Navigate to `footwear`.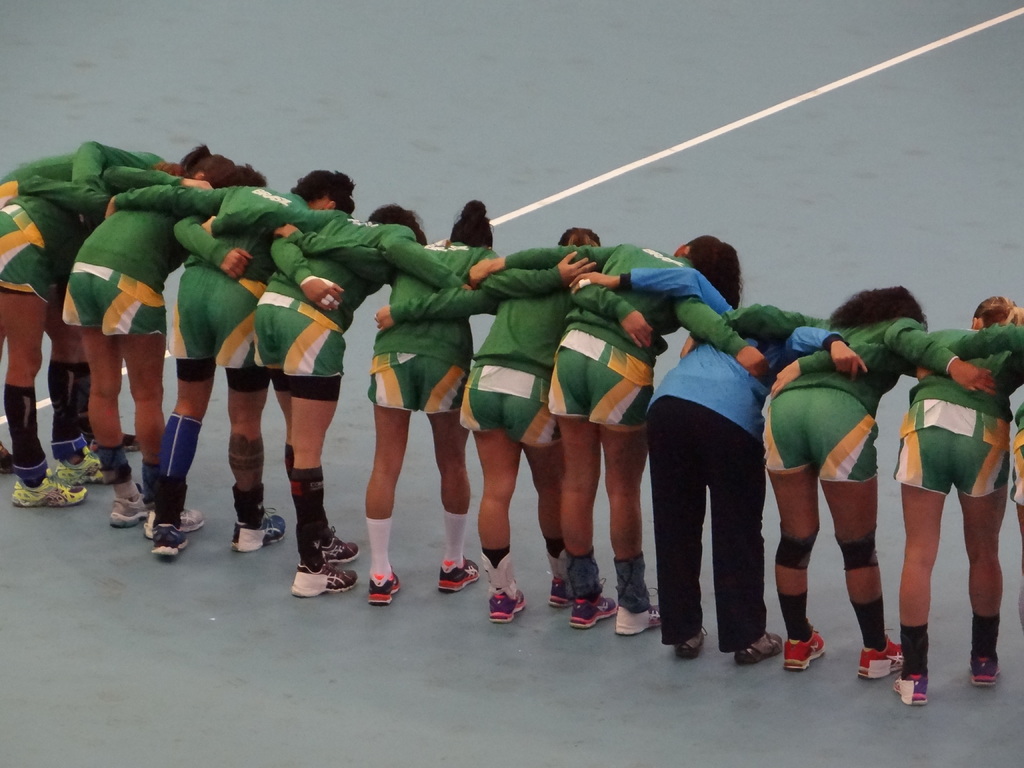
Navigation target: BBox(488, 591, 525, 627).
